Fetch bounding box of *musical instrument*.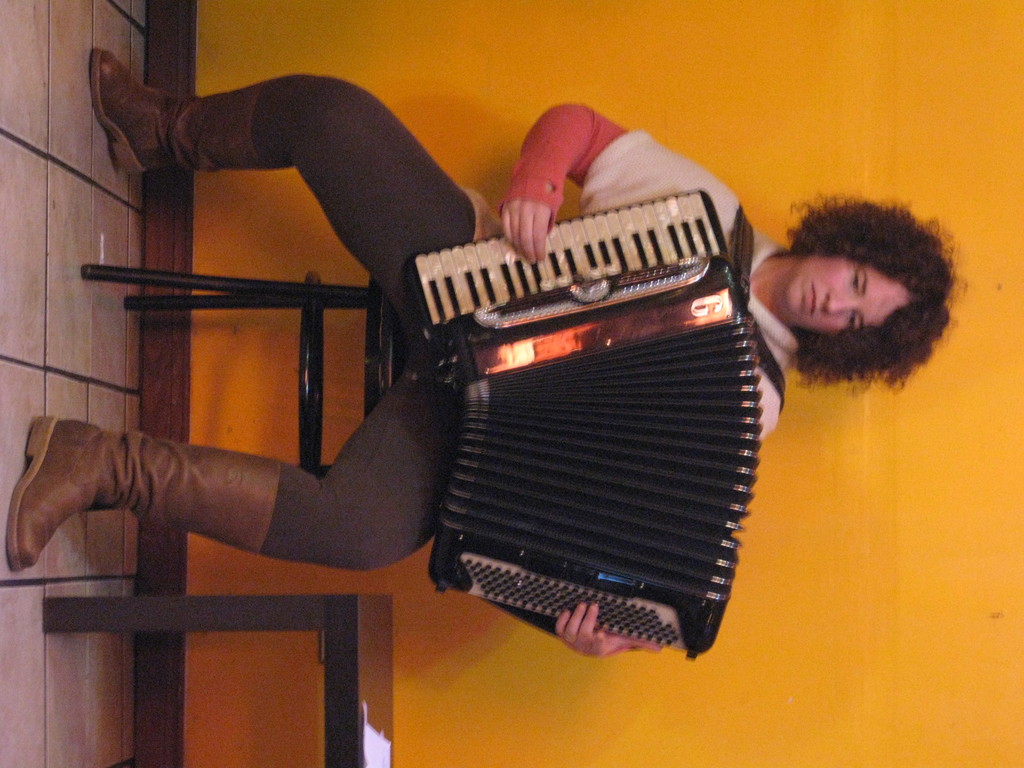
Bbox: box=[397, 184, 697, 660].
